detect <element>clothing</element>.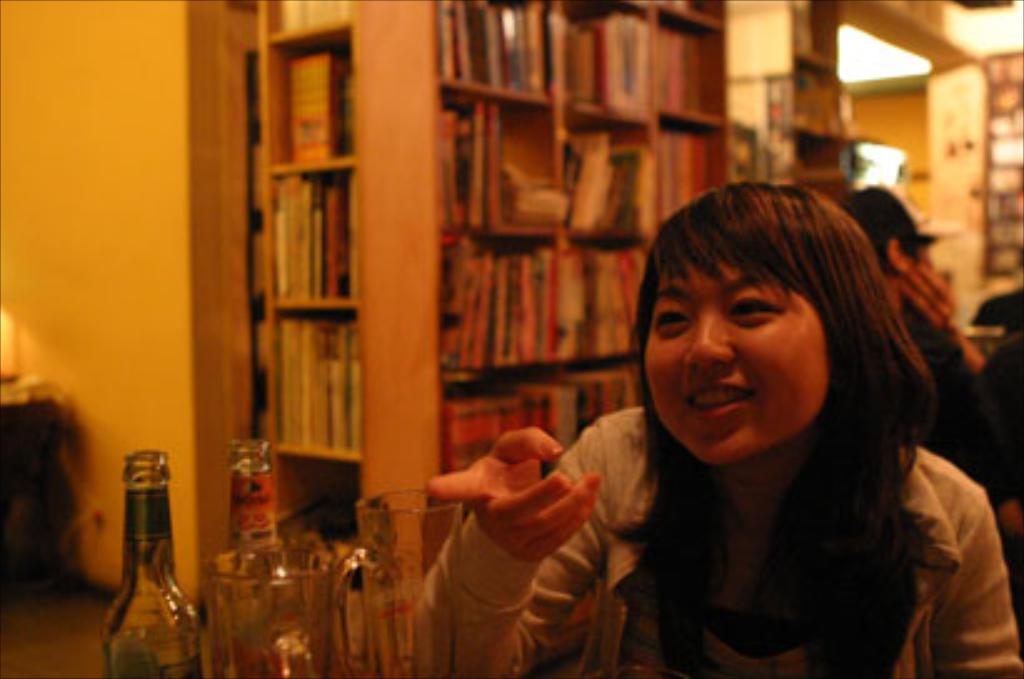
Detected at <region>904, 315, 1019, 492</region>.
